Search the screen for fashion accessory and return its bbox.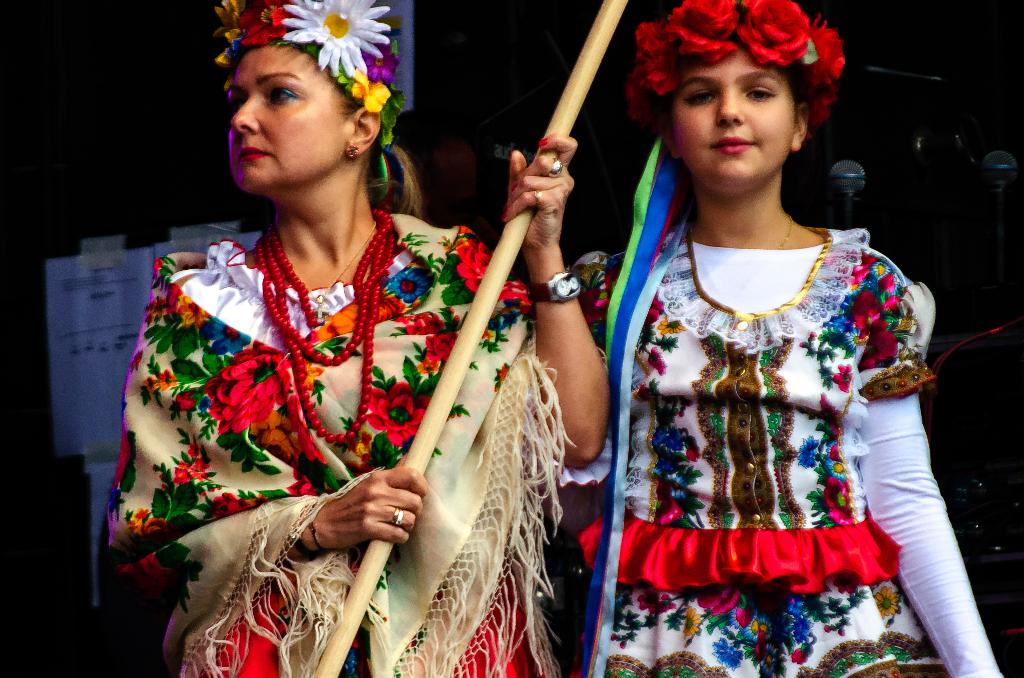
Found: {"x1": 626, "y1": 1, "x2": 844, "y2": 143}.
